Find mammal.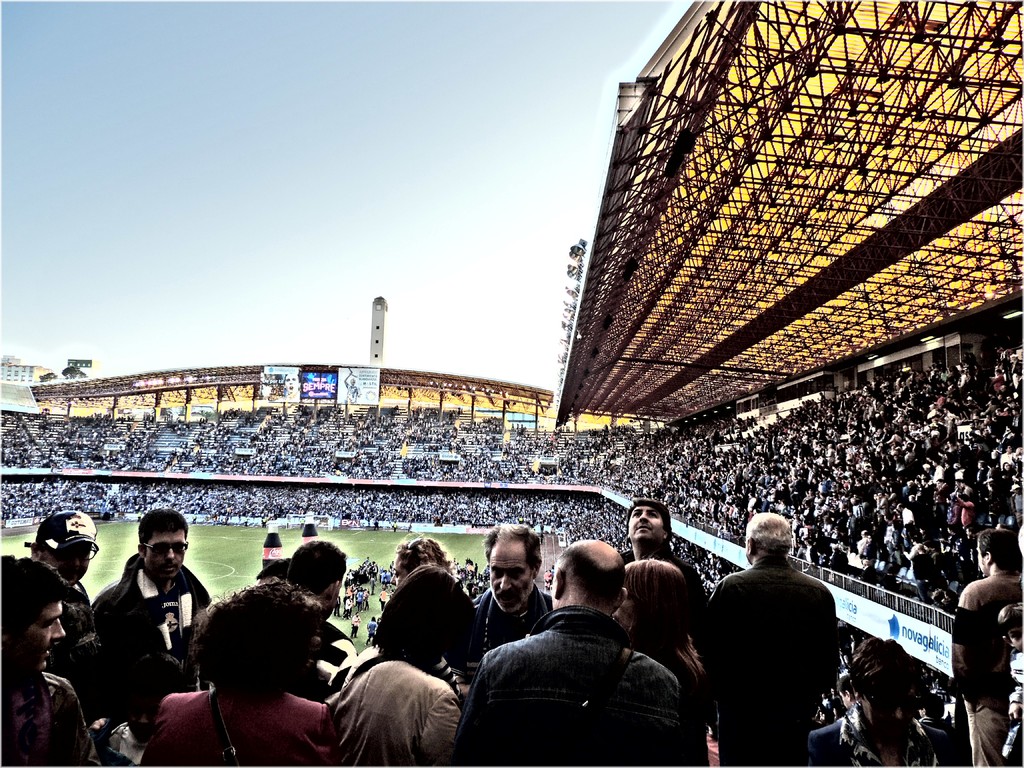
crop(811, 637, 960, 767).
